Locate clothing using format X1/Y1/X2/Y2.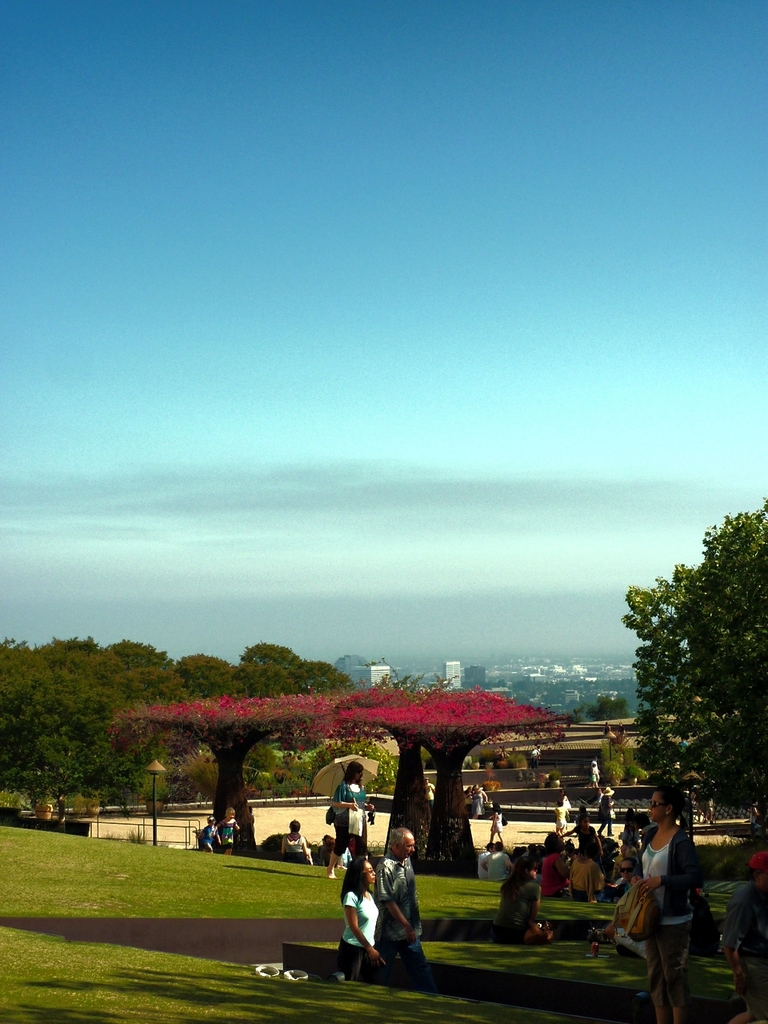
638/929/678/971.
